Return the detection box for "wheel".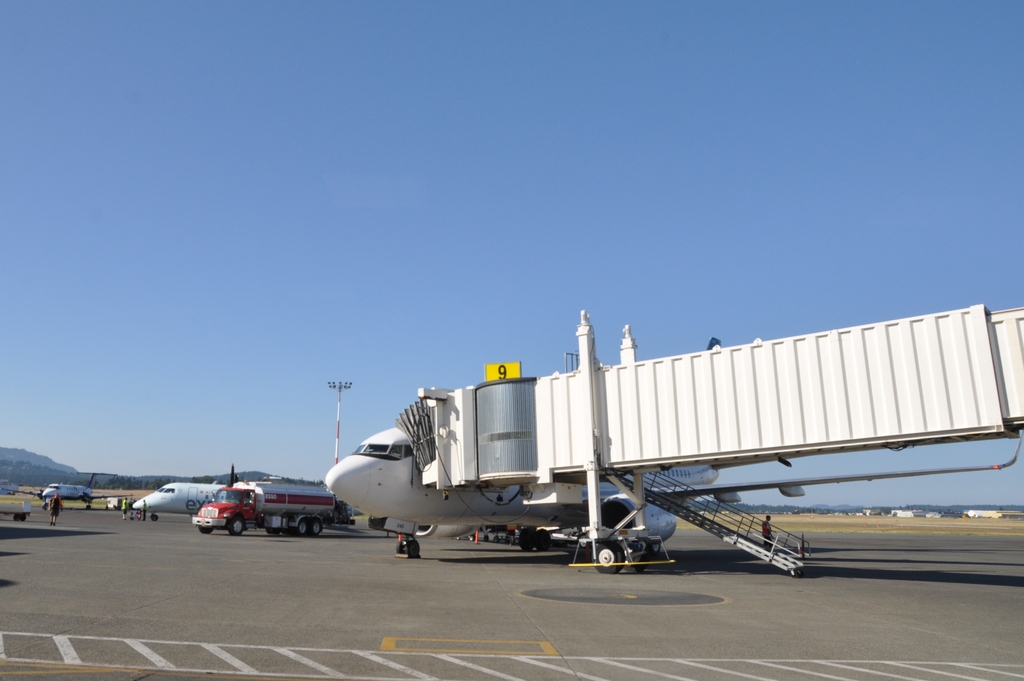
Rect(42, 502, 49, 509).
